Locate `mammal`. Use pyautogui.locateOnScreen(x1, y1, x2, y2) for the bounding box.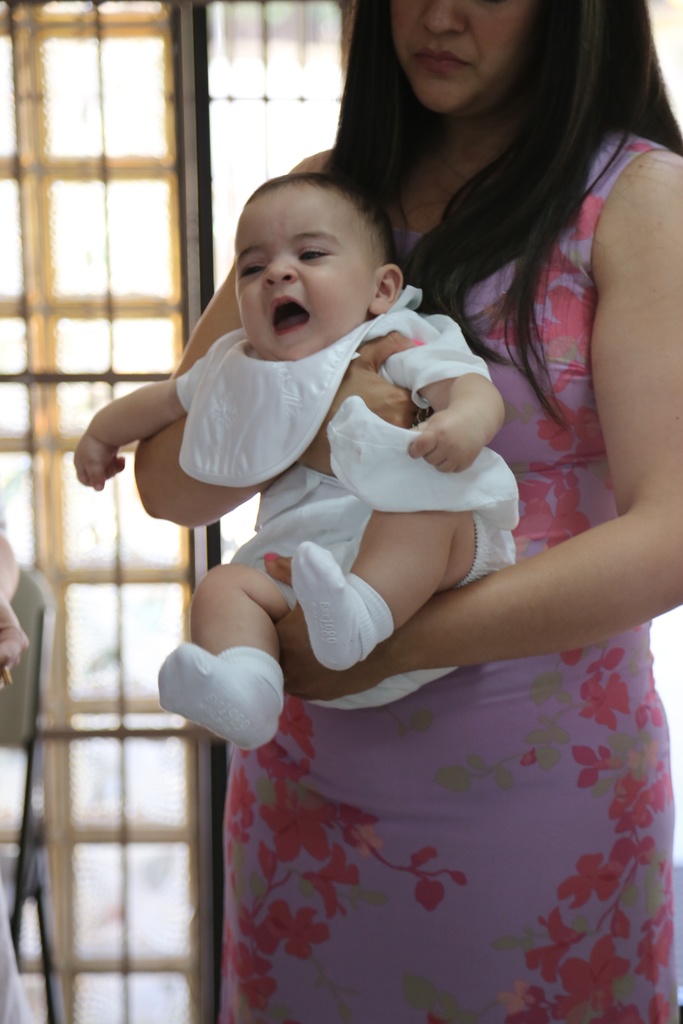
pyautogui.locateOnScreen(129, 0, 682, 1023).
